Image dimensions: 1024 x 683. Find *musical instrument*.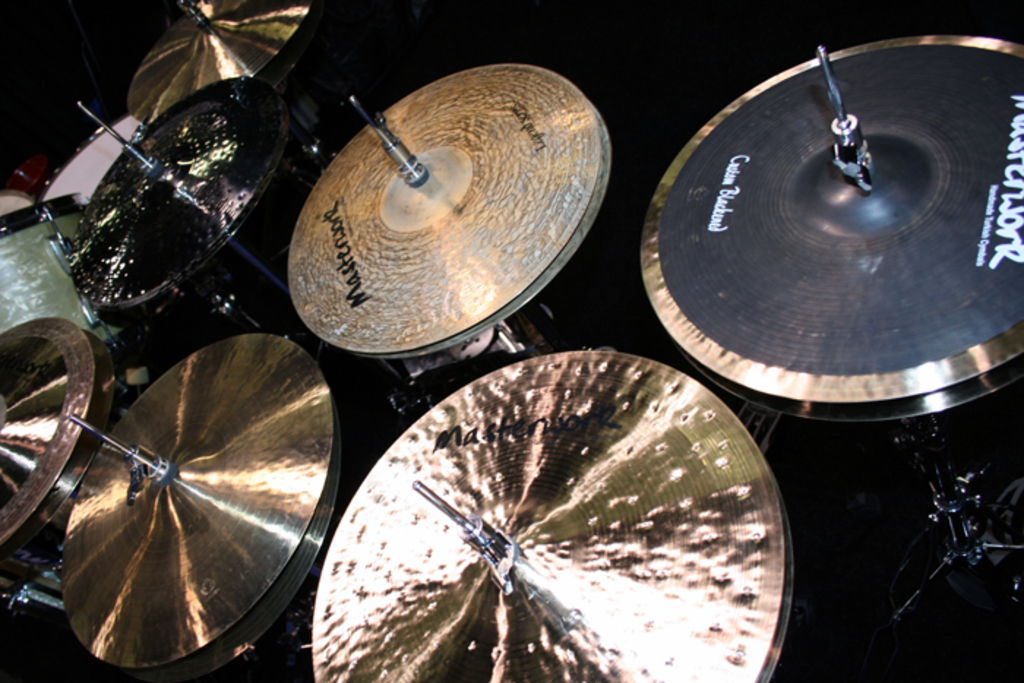
<bbox>279, 73, 613, 363</bbox>.
